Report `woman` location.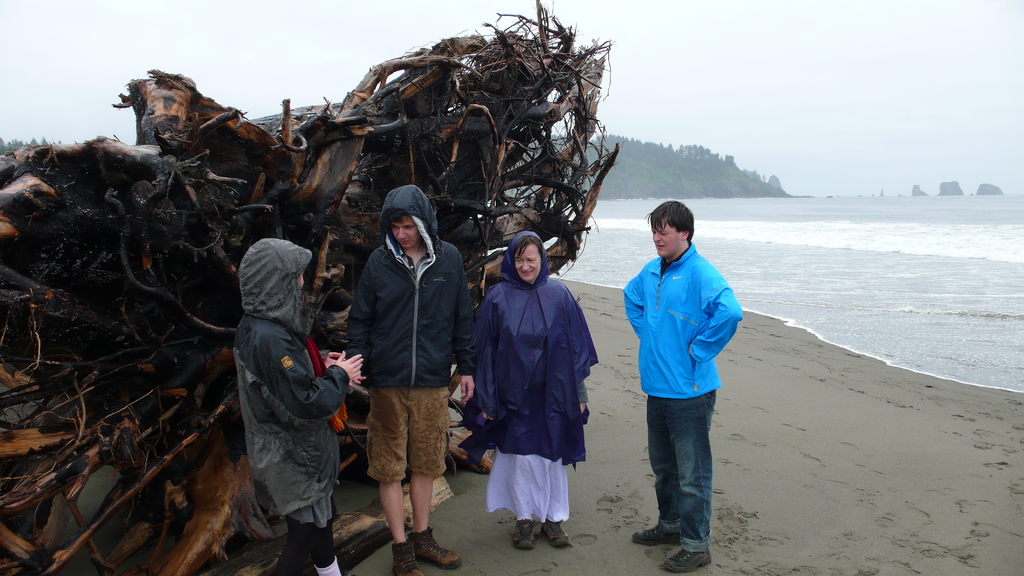
Report: <bbox>467, 215, 591, 540</bbox>.
